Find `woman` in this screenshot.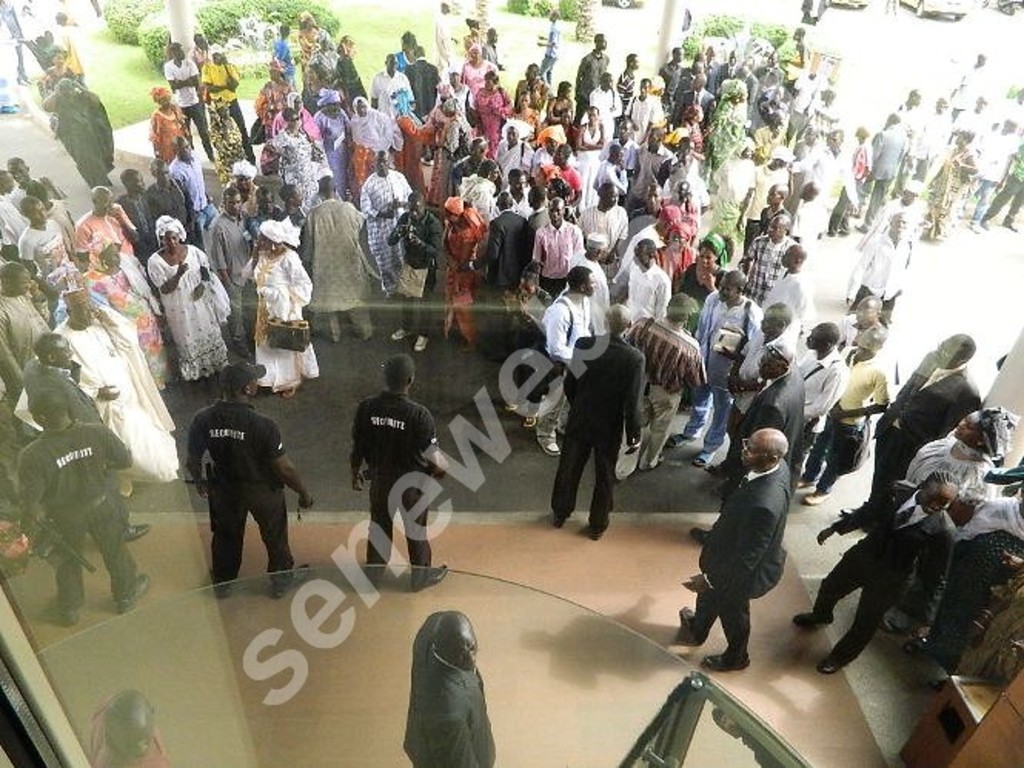
The bounding box for `woman` is pyautogui.locateOnScreen(507, 263, 553, 372).
